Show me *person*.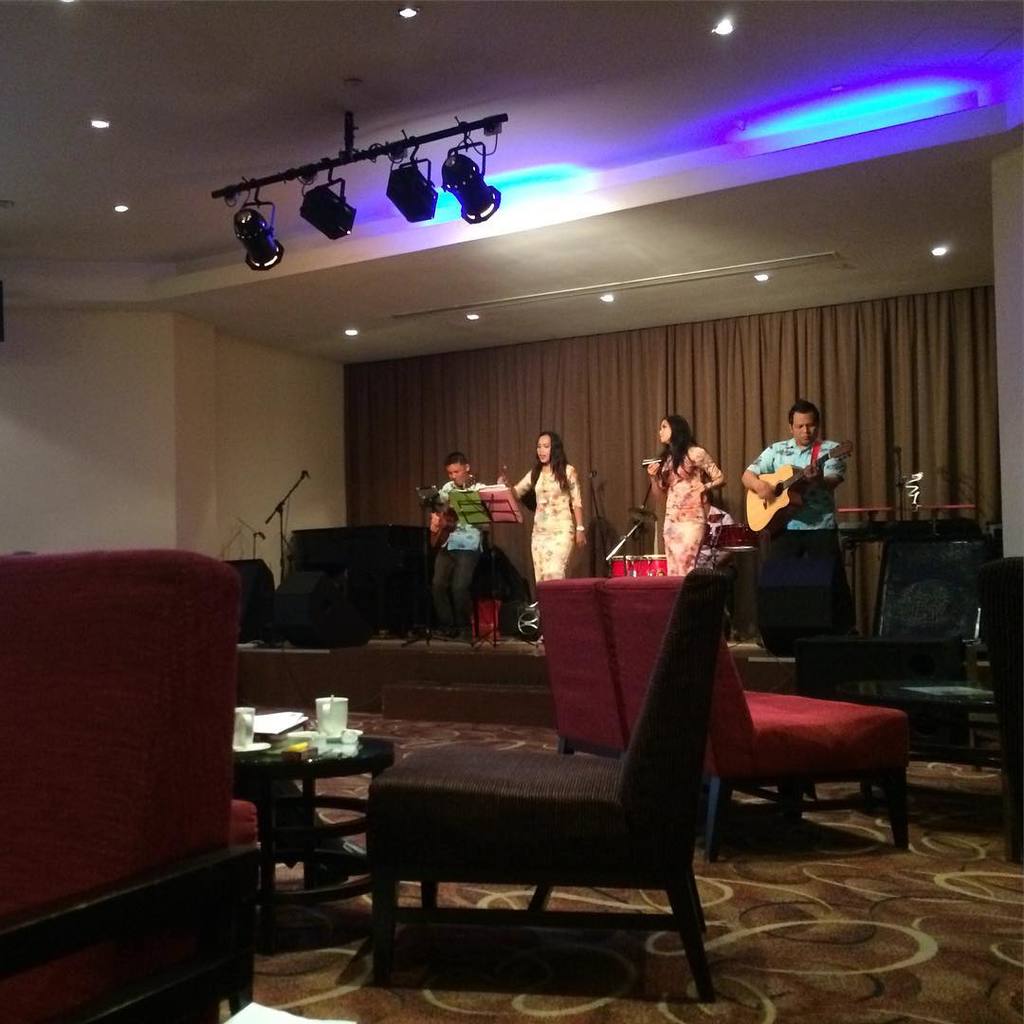
*person* is here: 426:448:495:636.
